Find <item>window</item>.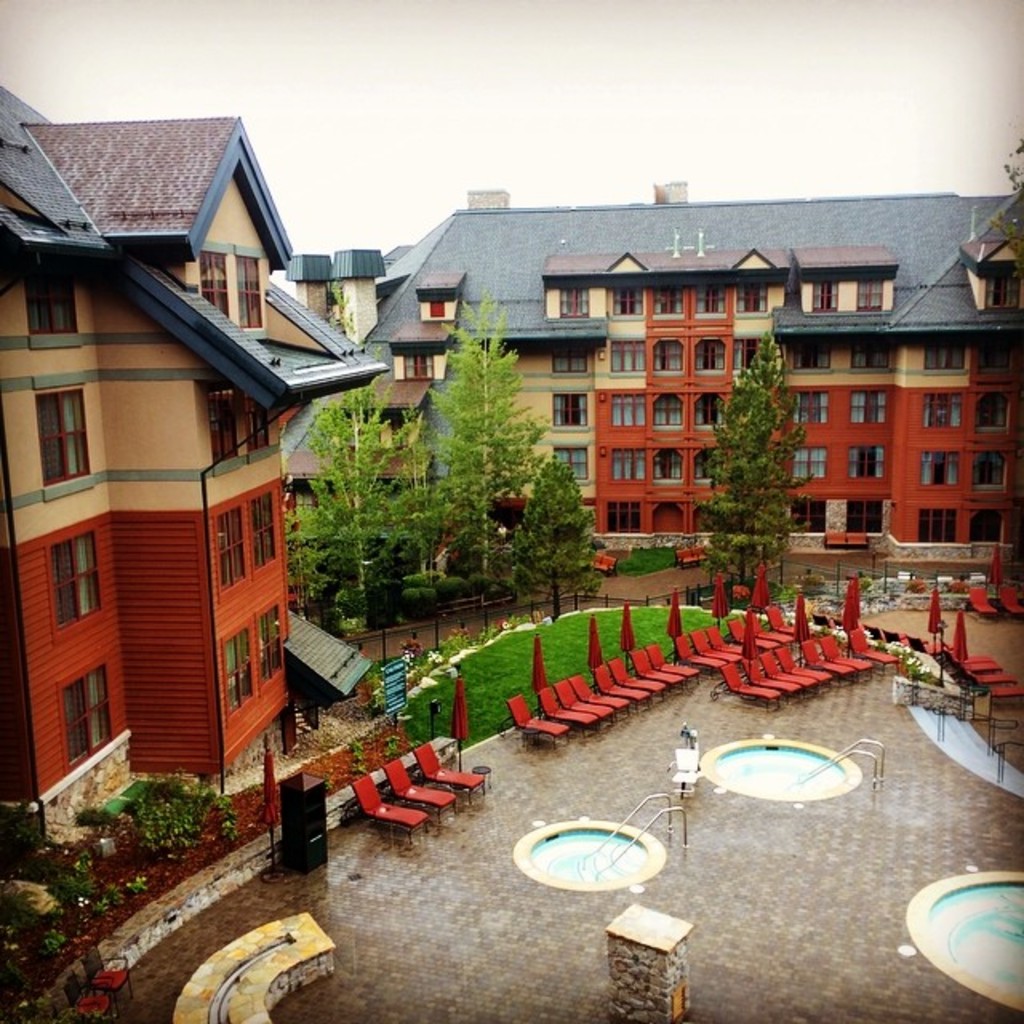
400,355,432,376.
